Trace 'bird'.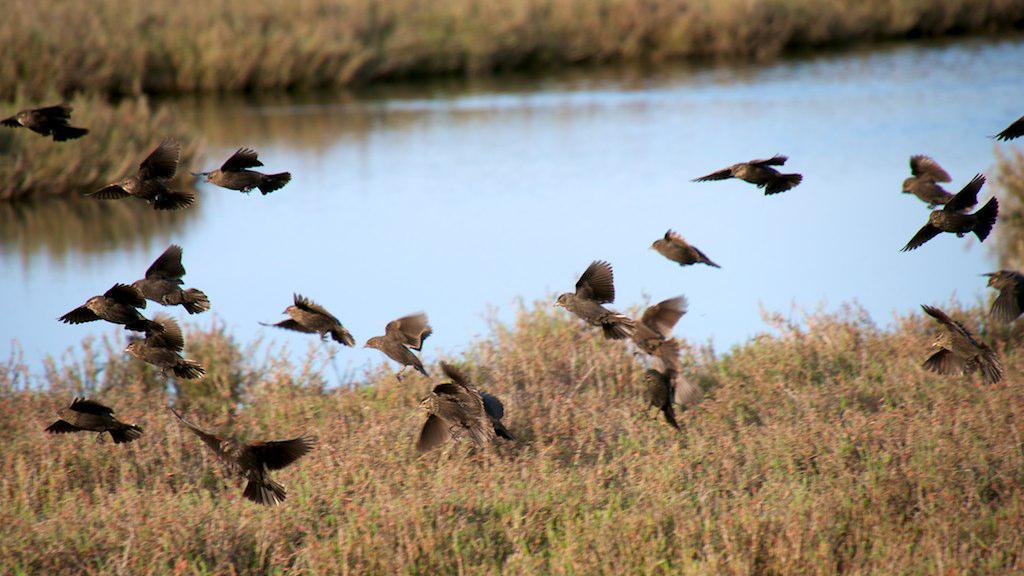
Traced to <bbox>921, 299, 1005, 392</bbox>.
